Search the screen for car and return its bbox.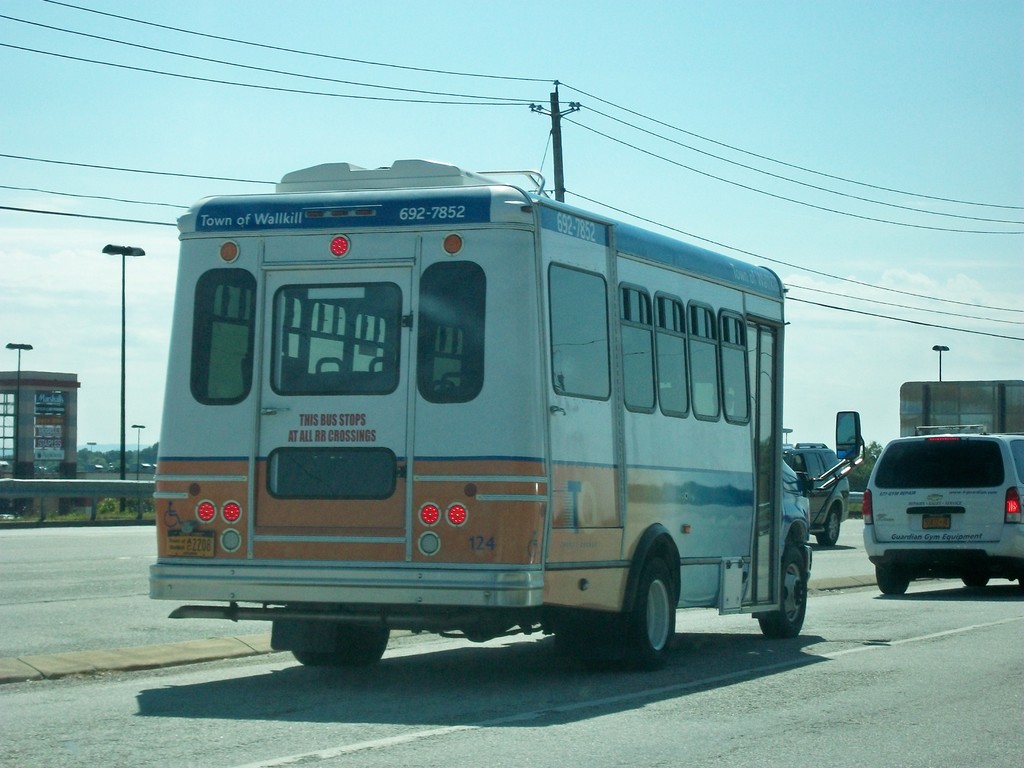
Found: <region>860, 420, 1023, 593</region>.
